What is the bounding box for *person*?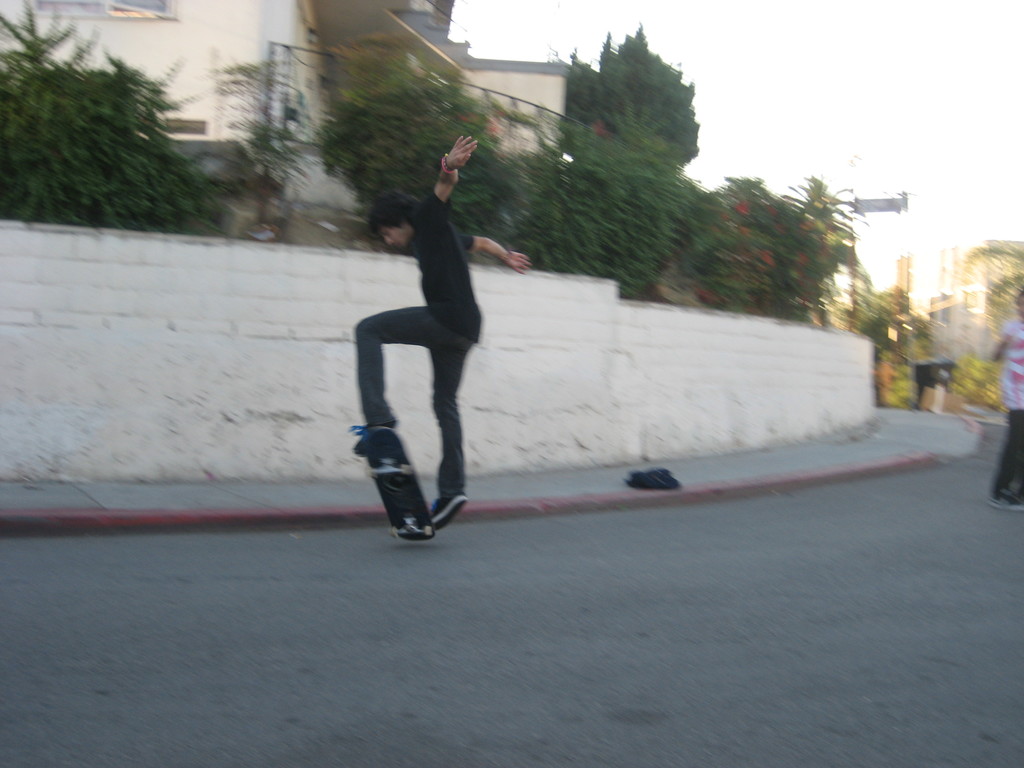
x1=987 y1=284 x2=1023 y2=509.
